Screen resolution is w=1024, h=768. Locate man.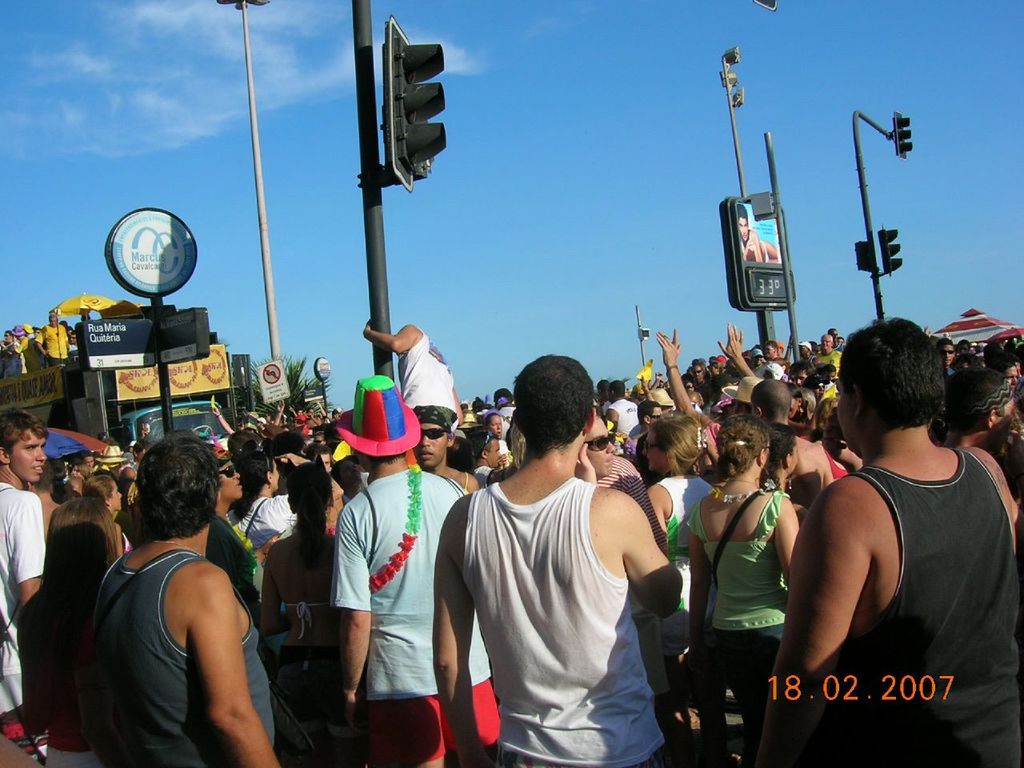
35:314:79:374.
